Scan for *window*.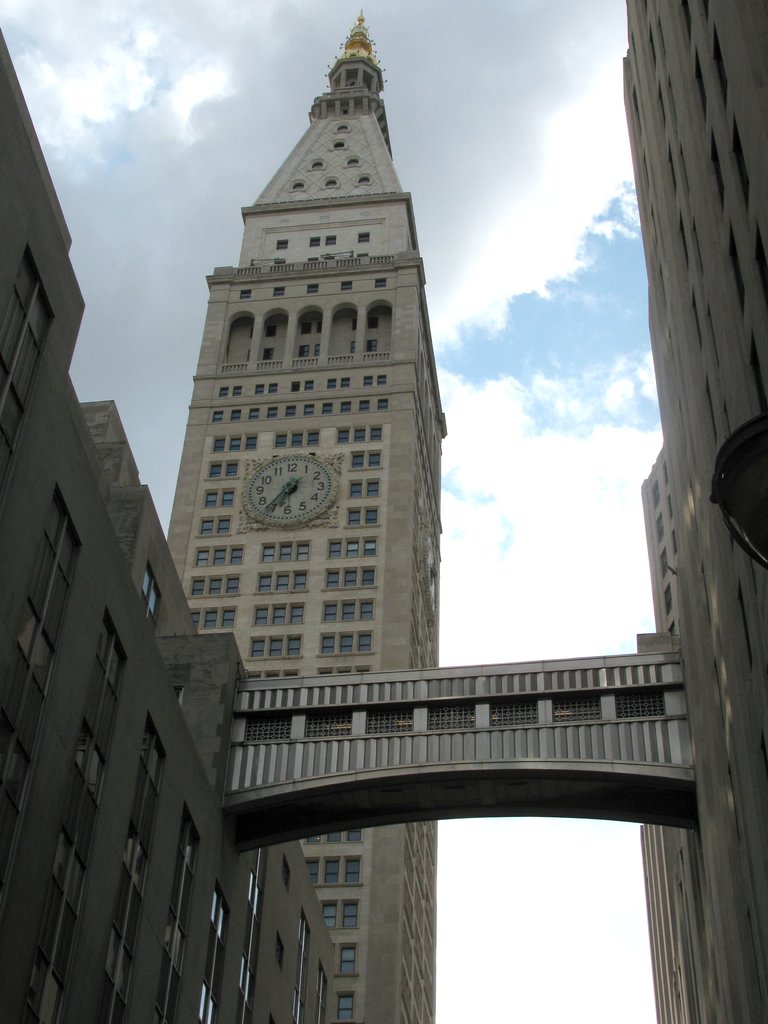
Scan result: l=233, t=387, r=244, b=397.
